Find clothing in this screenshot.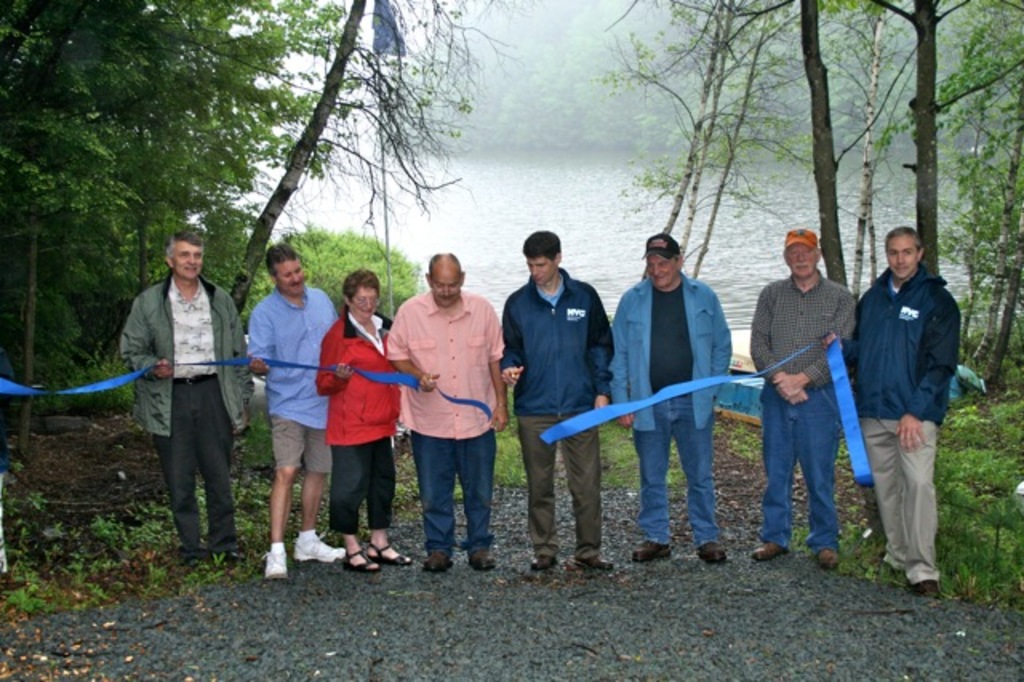
The bounding box for clothing is l=498, t=264, r=616, b=543.
